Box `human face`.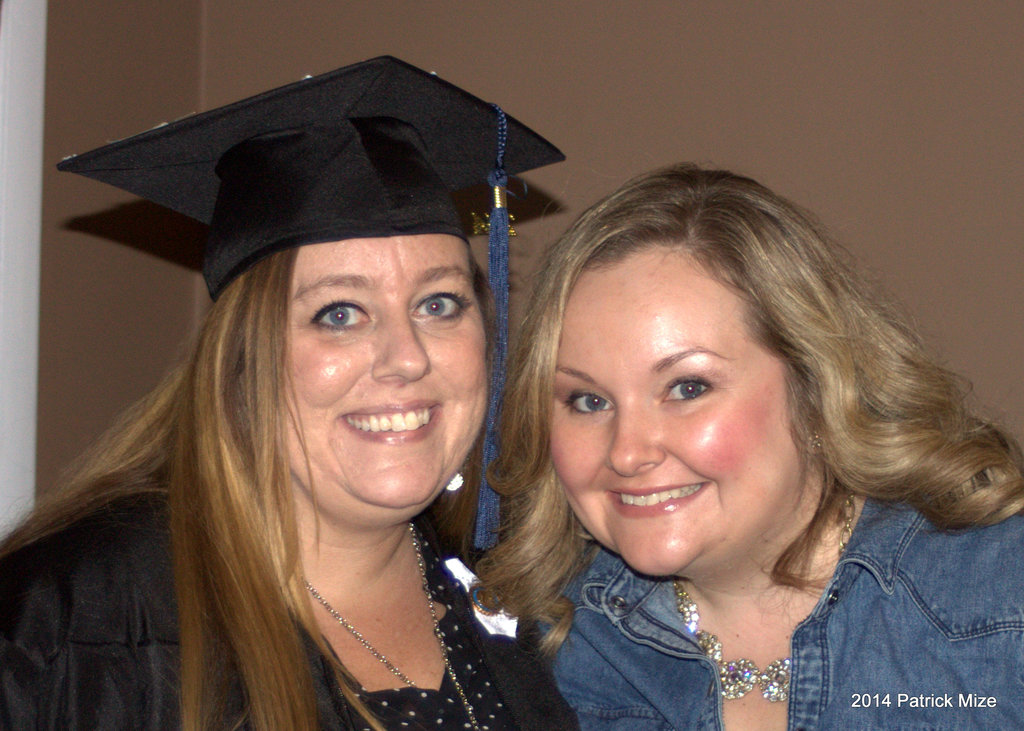
l=545, t=250, r=791, b=577.
